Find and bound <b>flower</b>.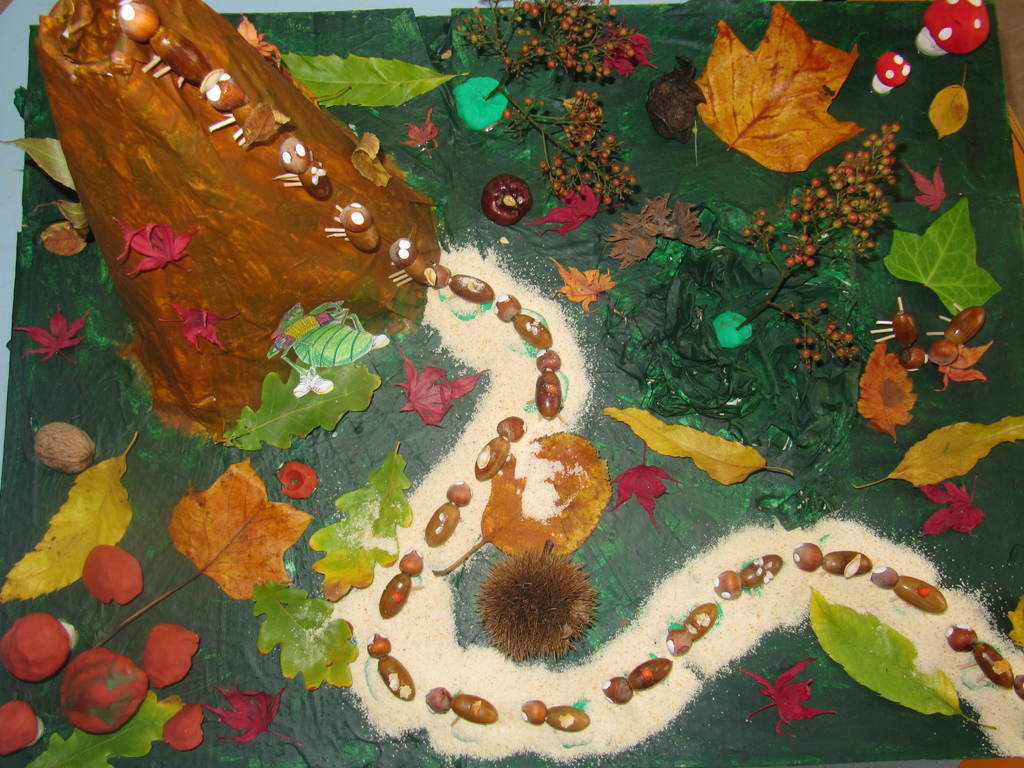
Bound: bbox(404, 348, 483, 429).
